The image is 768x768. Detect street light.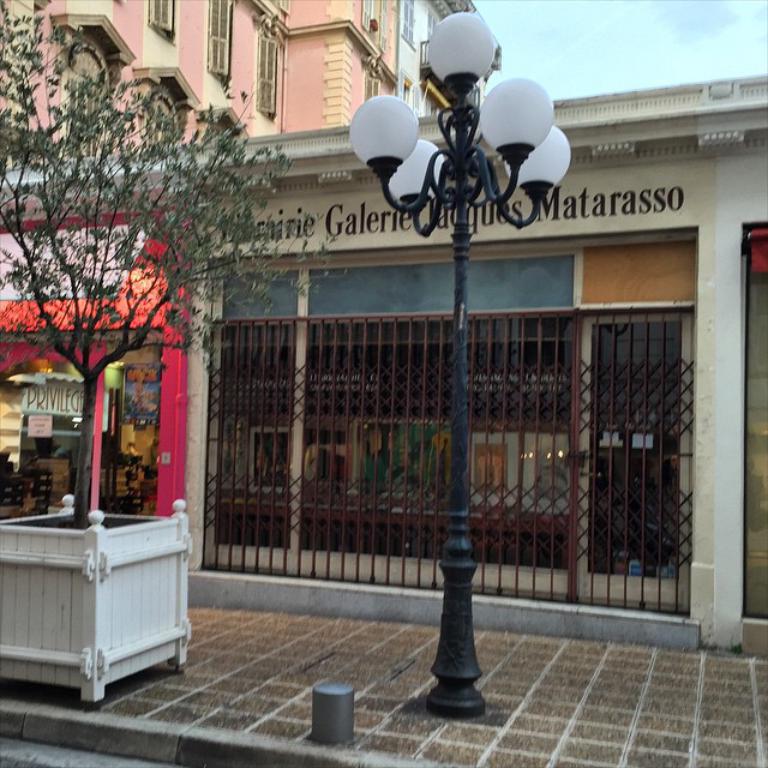
Detection: bbox(344, 4, 582, 712).
